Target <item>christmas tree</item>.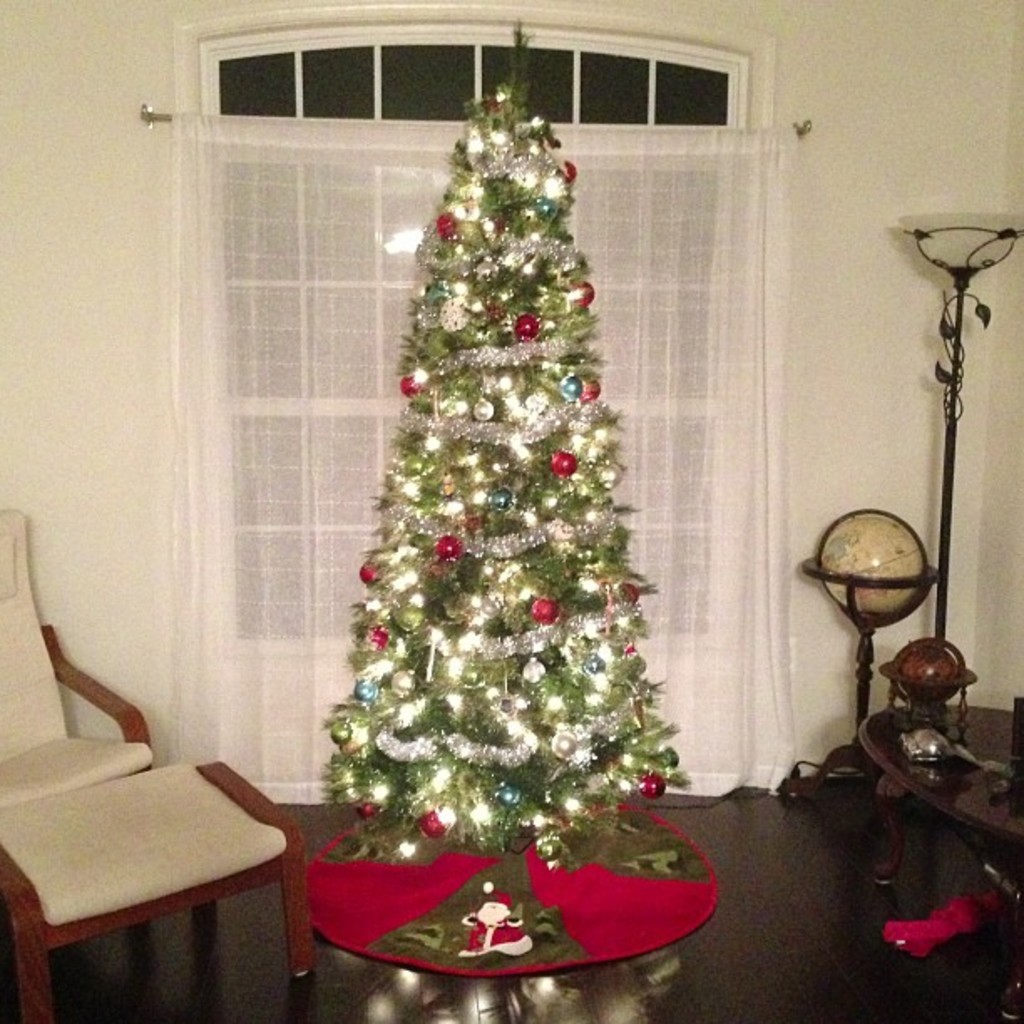
Target region: box(320, 12, 689, 863).
